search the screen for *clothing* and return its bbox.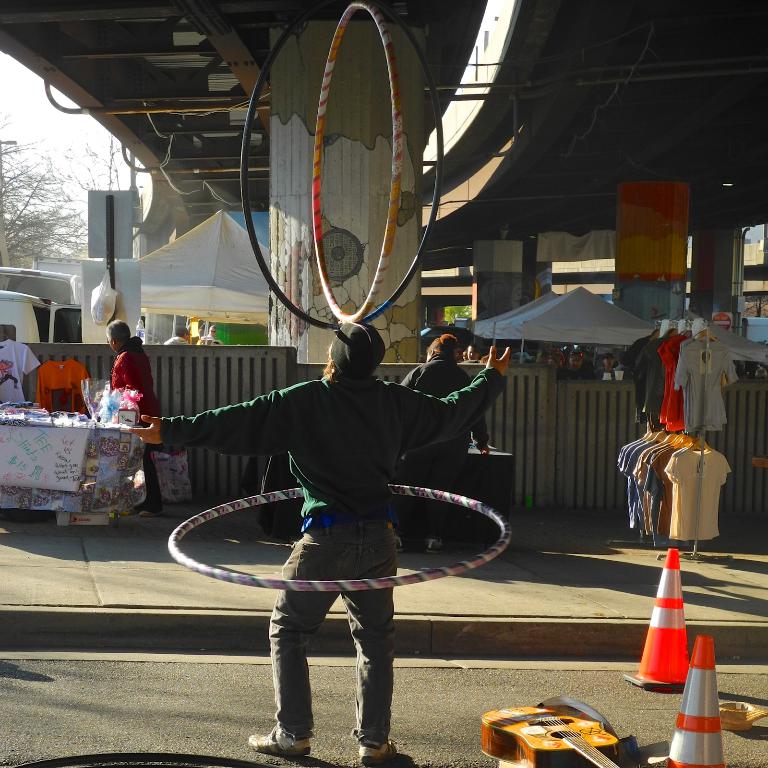
Found: pyautogui.locateOnScreen(398, 360, 488, 551).
